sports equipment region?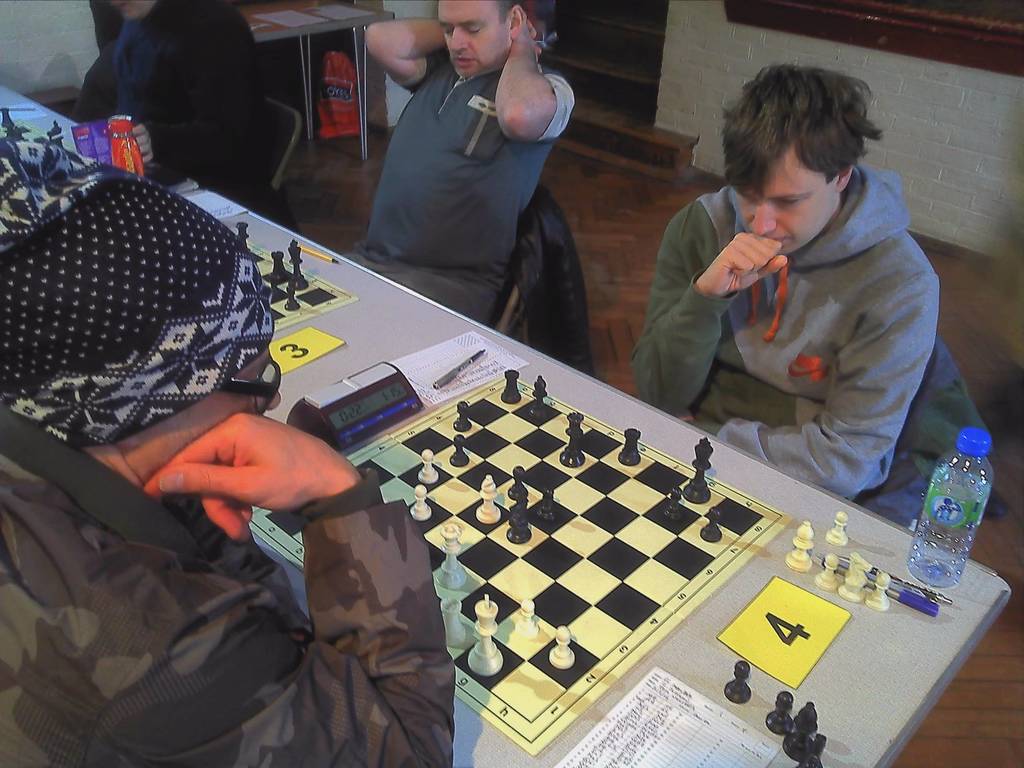
<region>788, 522, 812, 570</region>
